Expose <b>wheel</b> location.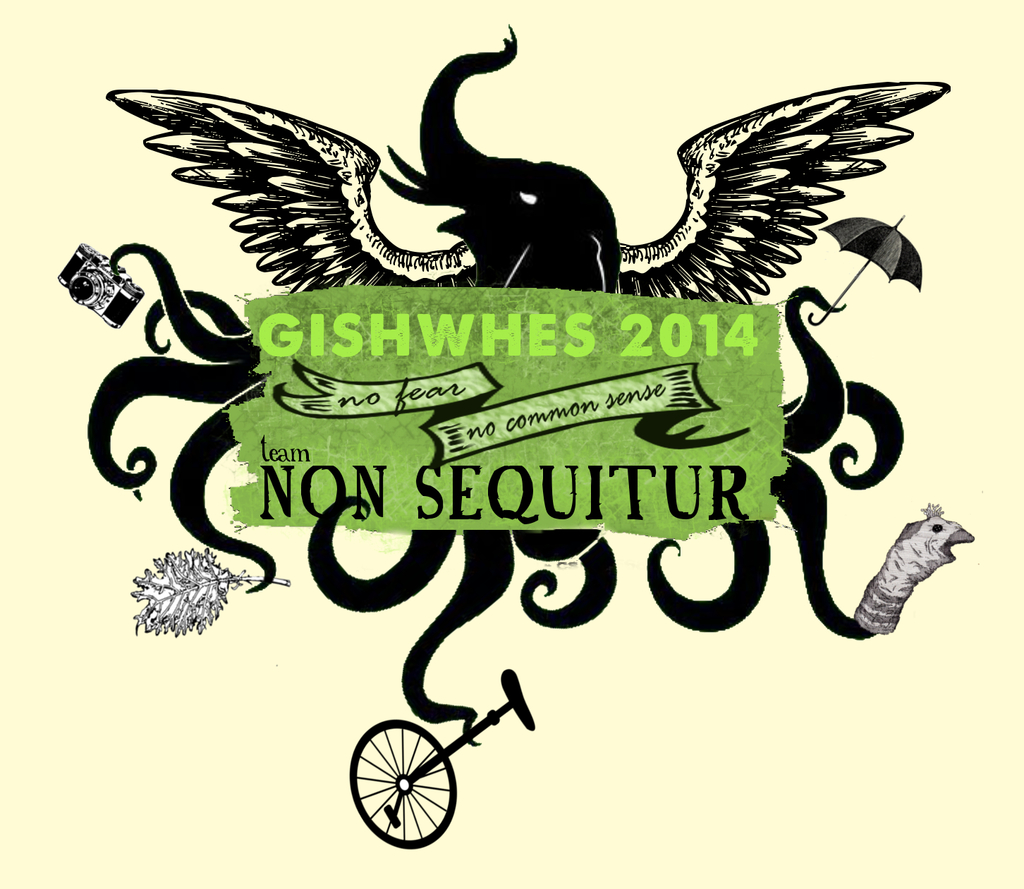
Exposed at select_region(349, 749, 466, 861).
